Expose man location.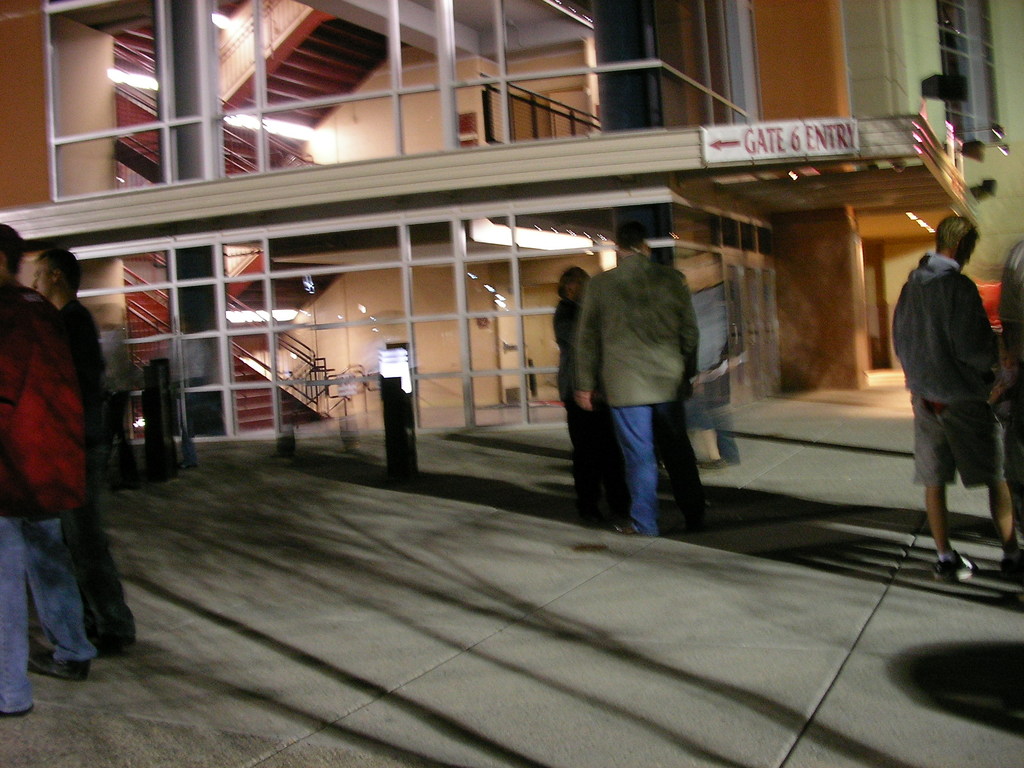
Exposed at box=[566, 225, 710, 541].
